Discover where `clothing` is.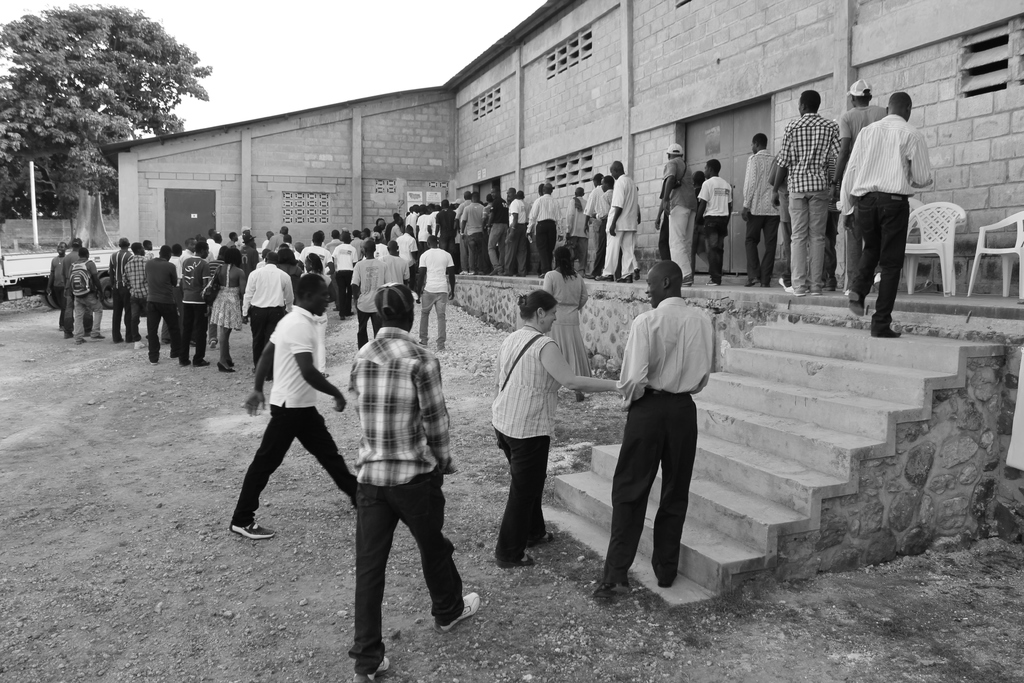
Discovered at select_region(223, 305, 360, 531).
